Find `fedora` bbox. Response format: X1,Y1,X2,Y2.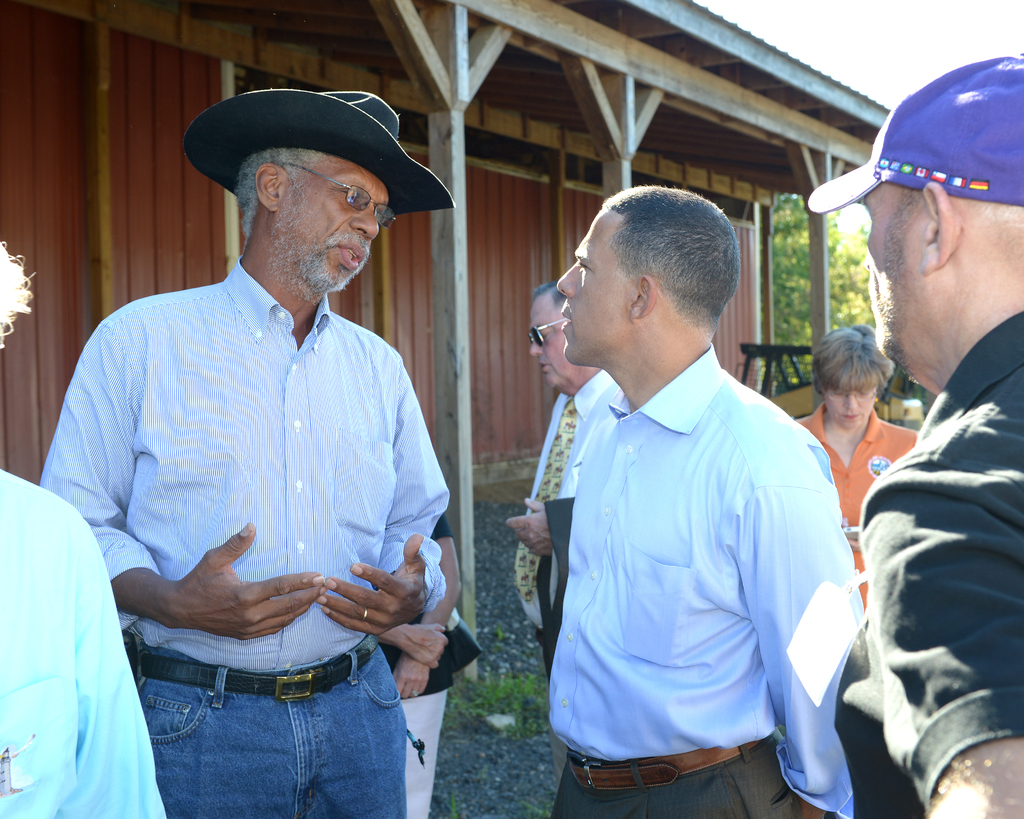
182,88,452,215.
